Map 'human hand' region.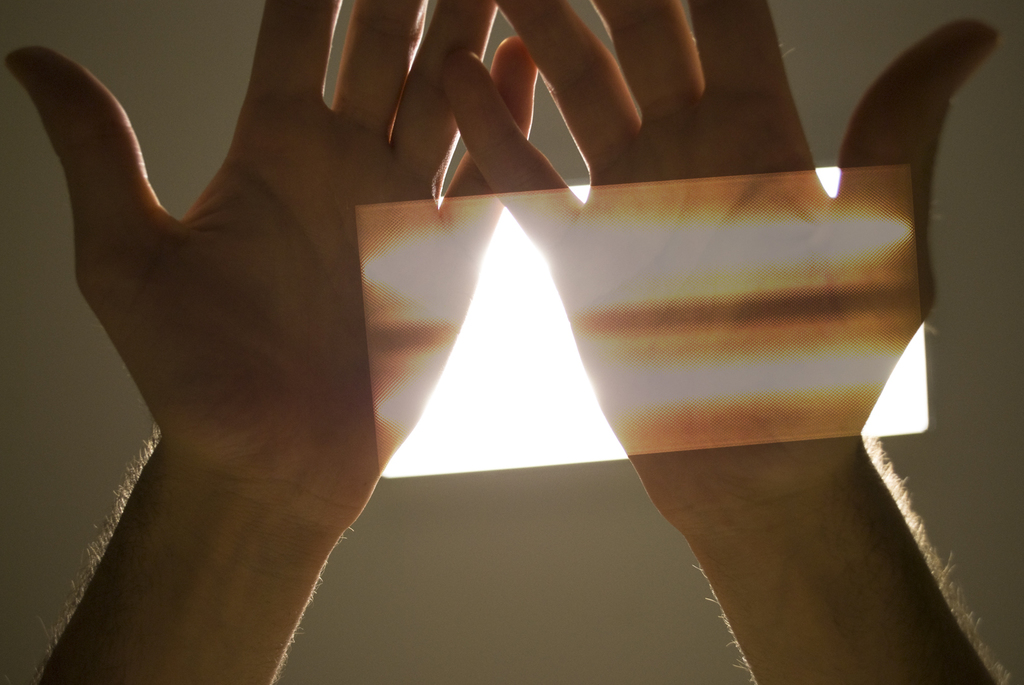
Mapped to [45, 12, 536, 630].
